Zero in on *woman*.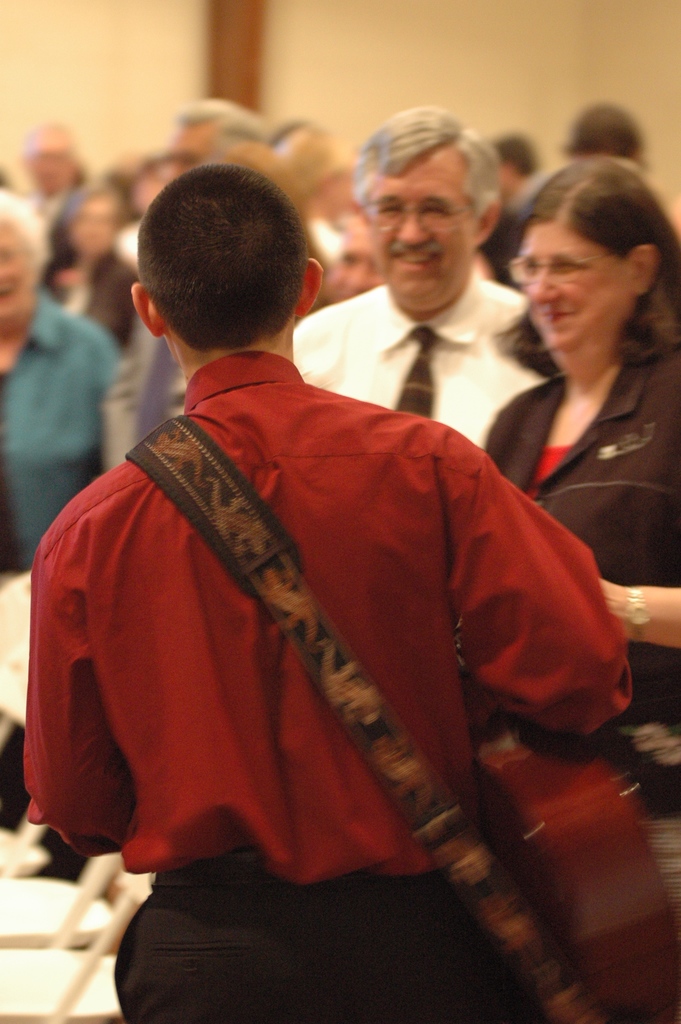
Zeroed in: 463,136,680,685.
